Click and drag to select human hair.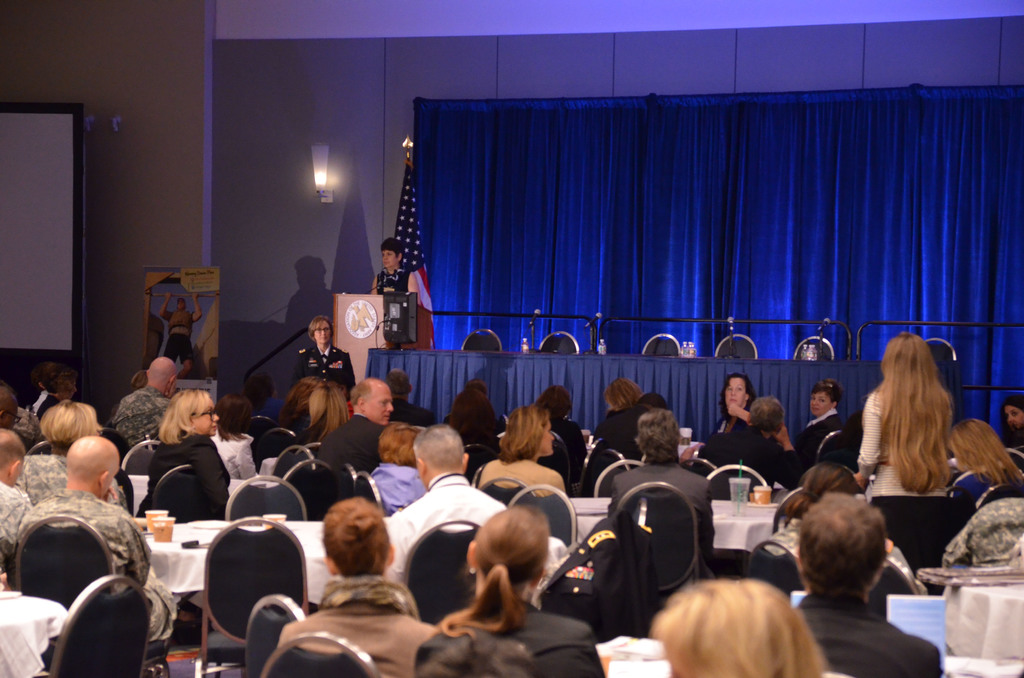
Selection: bbox(350, 379, 371, 405).
